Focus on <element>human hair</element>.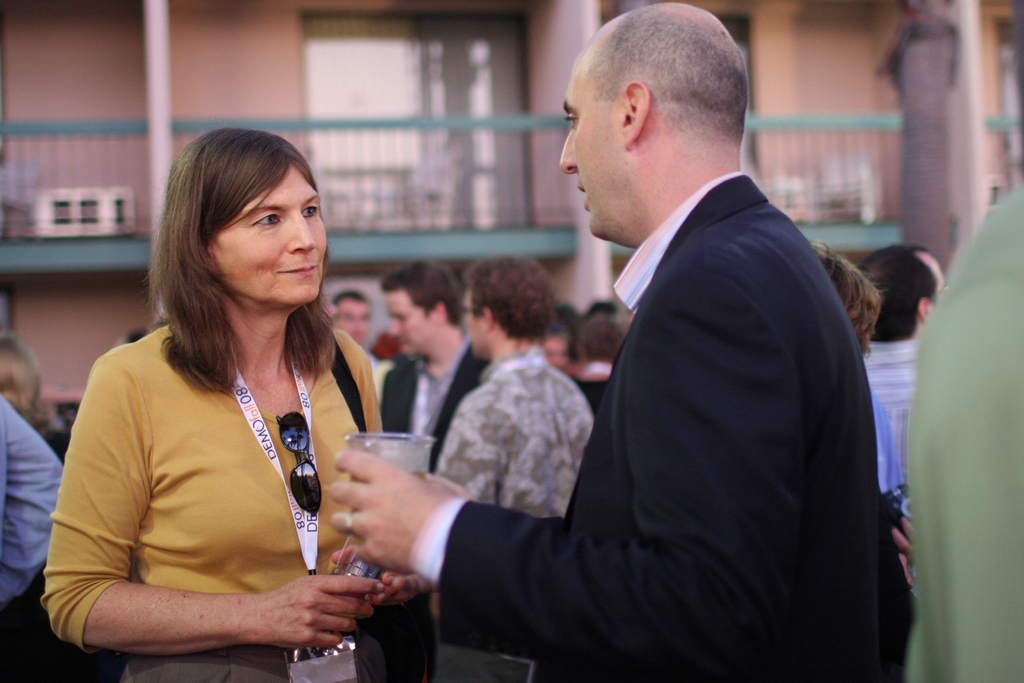
Focused at box=[548, 303, 579, 362].
